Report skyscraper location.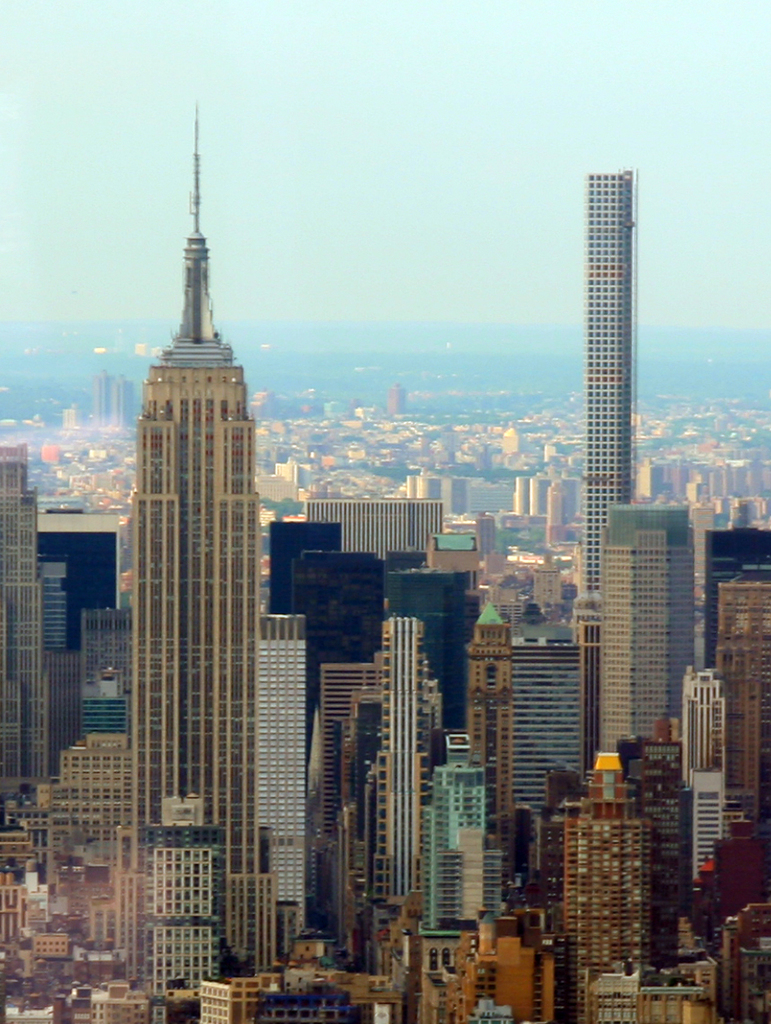
Report: 707/881/770/1023.
